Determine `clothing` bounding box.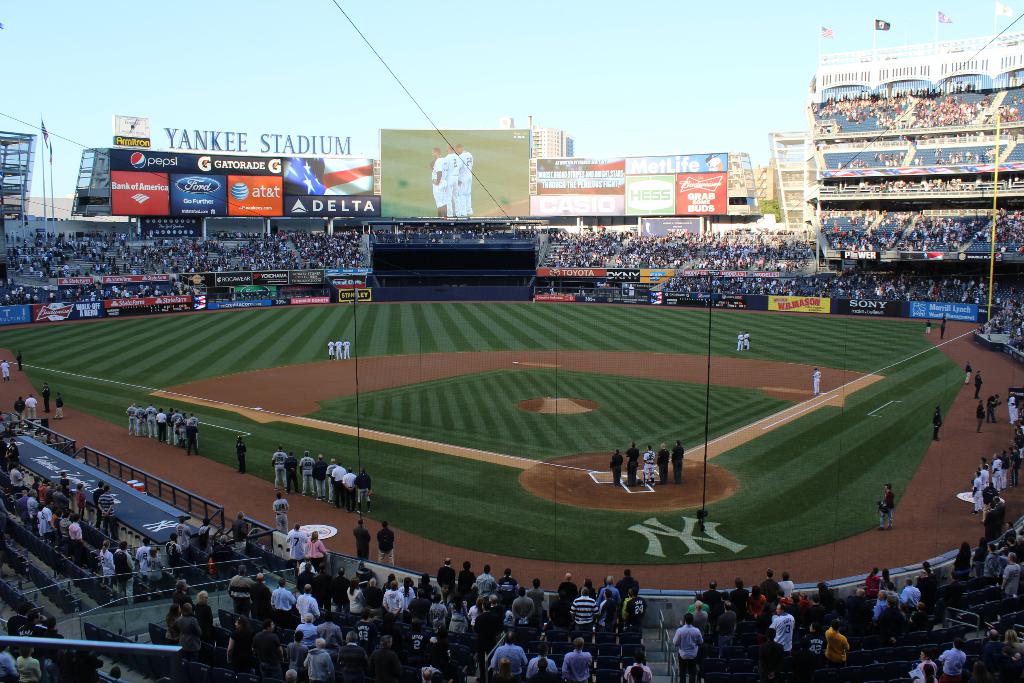
Determined: {"x1": 739, "y1": 335, "x2": 751, "y2": 348}.
